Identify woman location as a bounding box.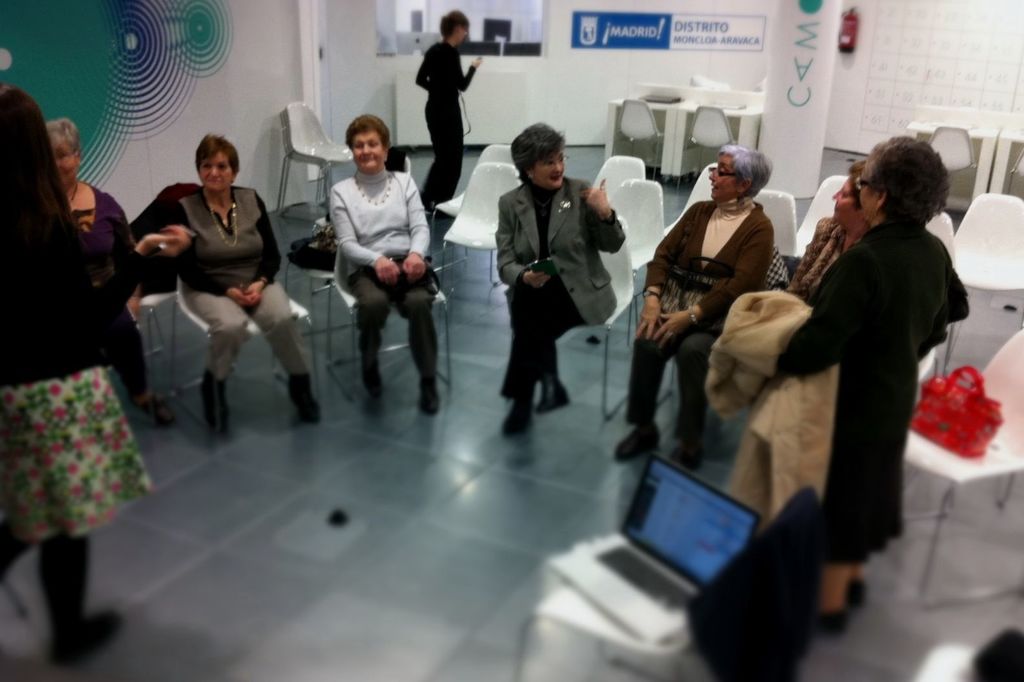
610 140 778 467.
